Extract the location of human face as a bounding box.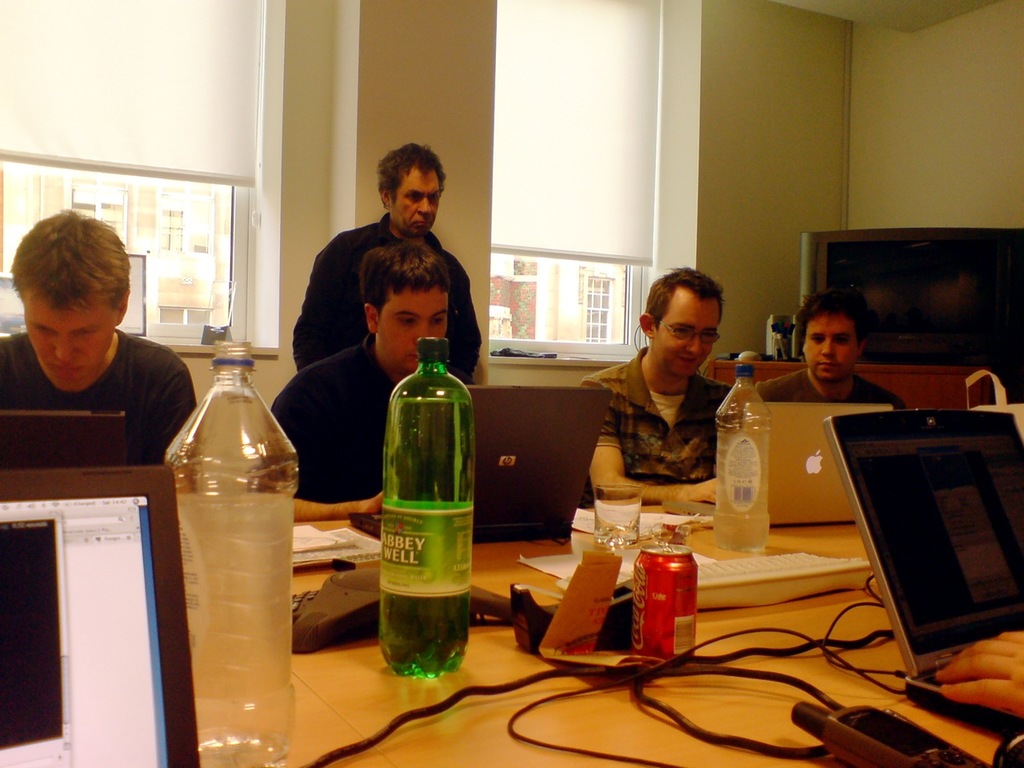
select_region(803, 309, 857, 381).
